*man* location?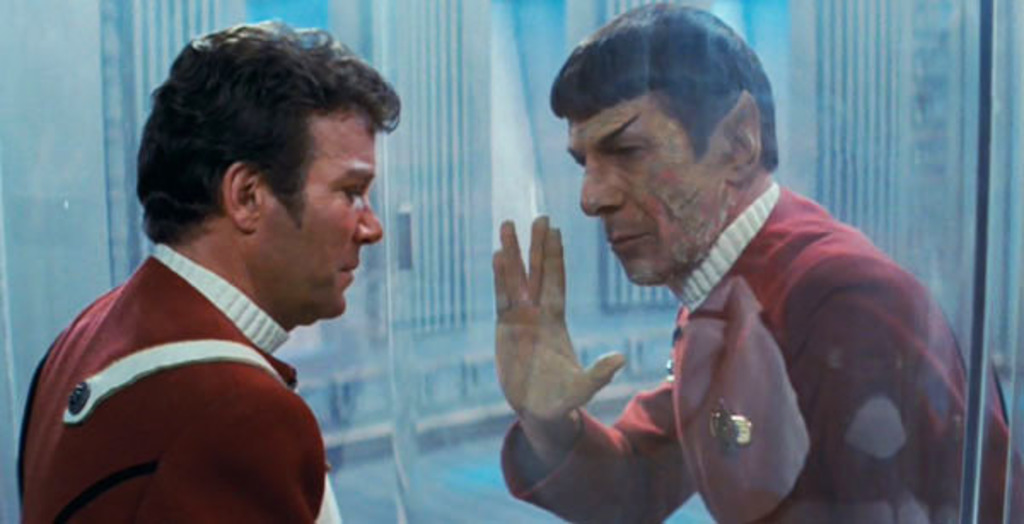
<box>26,10,404,522</box>
